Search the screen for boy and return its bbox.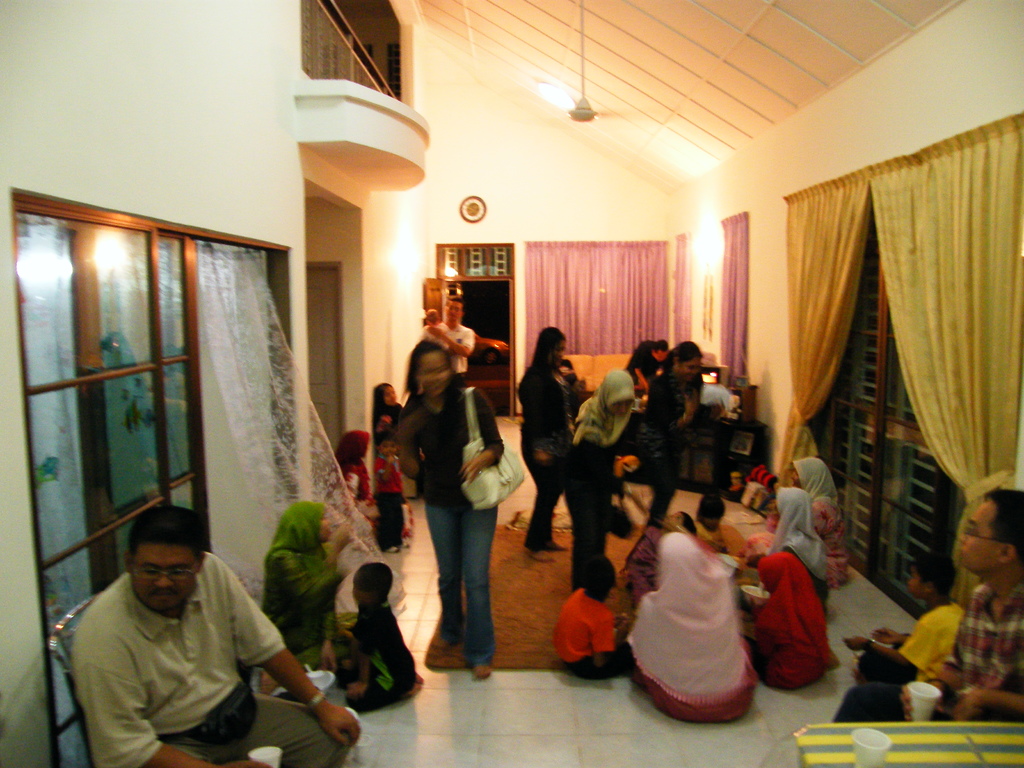
Found: crop(841, 541, 977, 691).
